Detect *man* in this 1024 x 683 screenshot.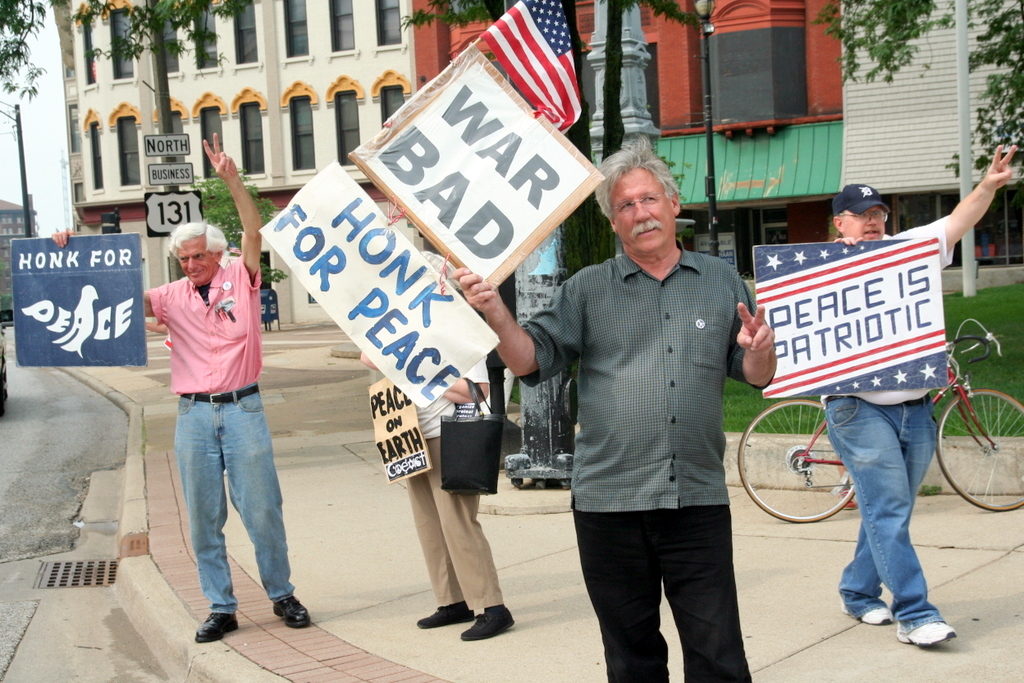
Detection: <box>349,245,515,644</box>.
